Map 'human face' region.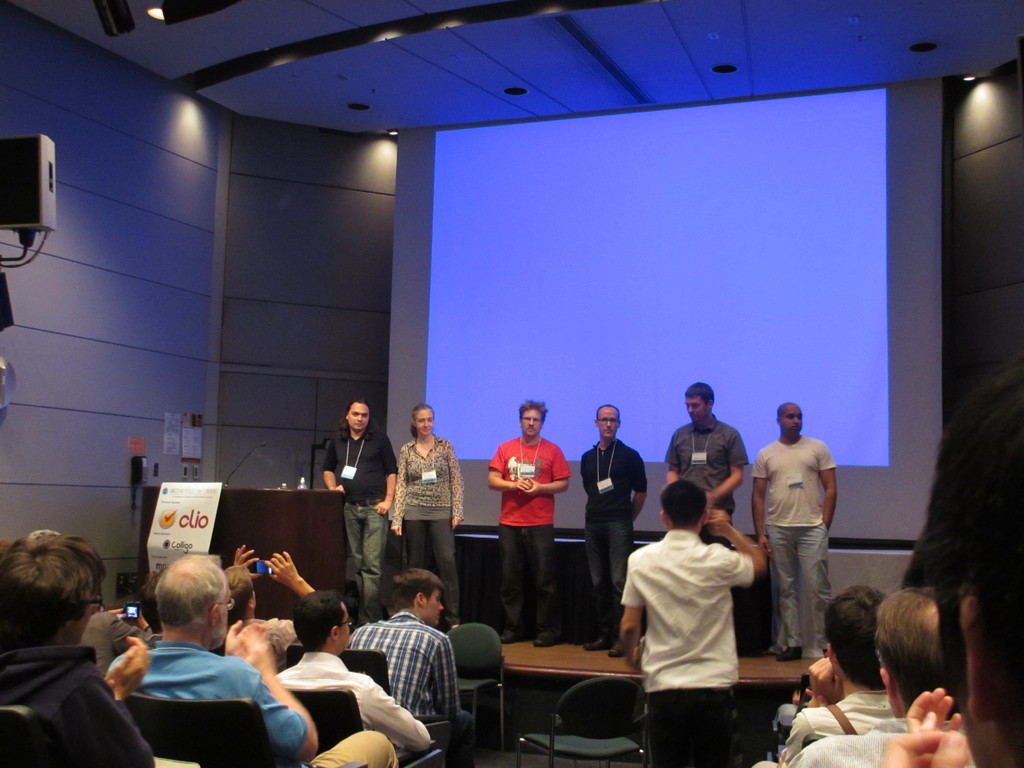
Mapped to bbox=[219, 593, 239, 639].
